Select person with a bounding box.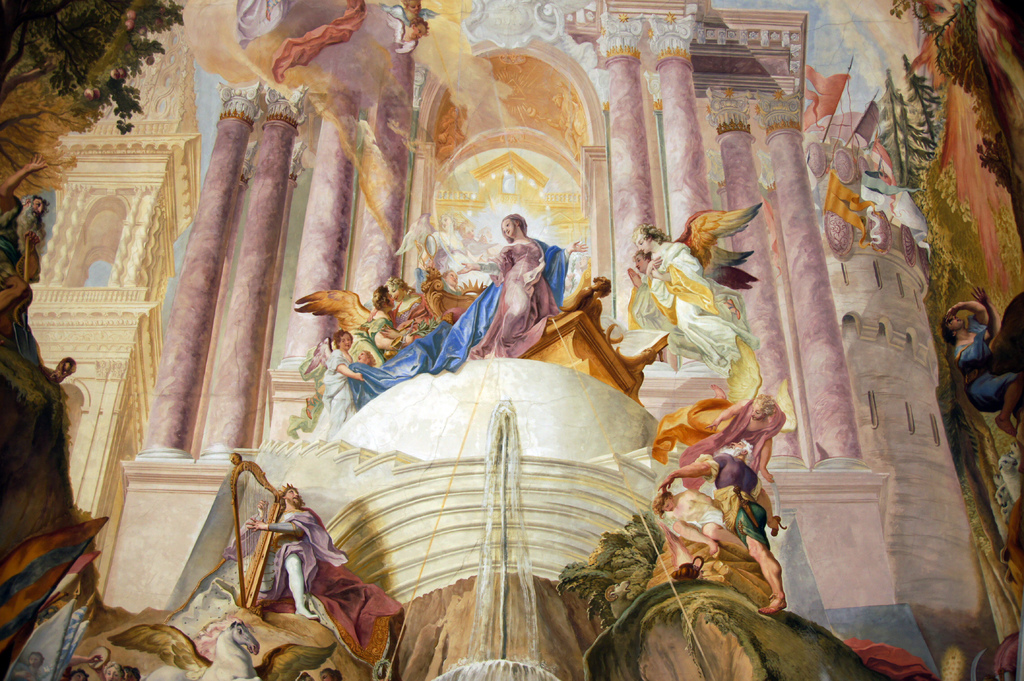
box=[125, 661, 141, 680].
